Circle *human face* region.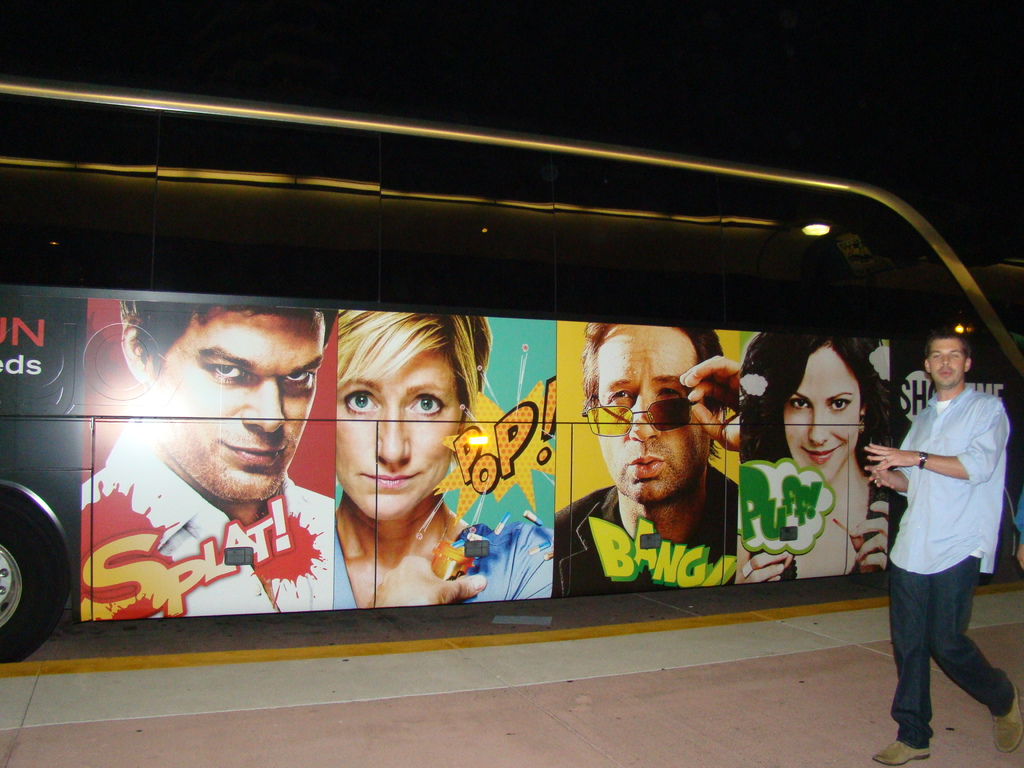
Region: 783:346:861:484.
